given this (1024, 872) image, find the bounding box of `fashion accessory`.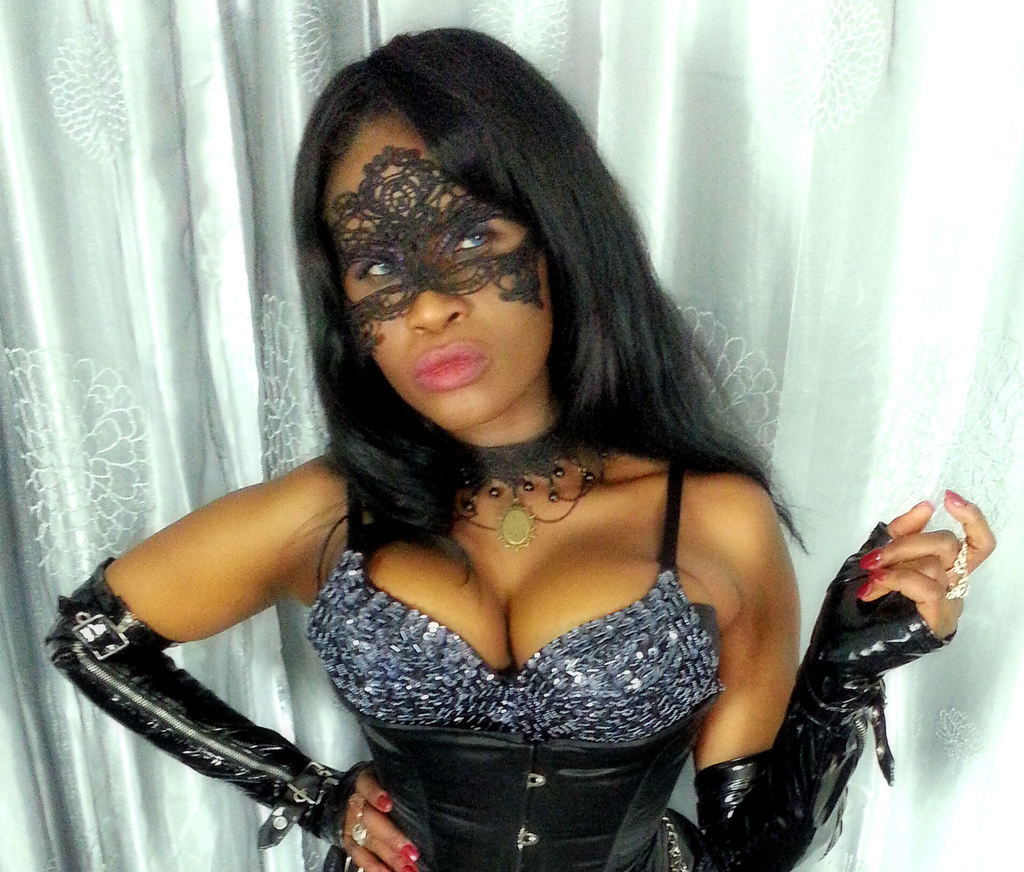
[950,583,968,601].
